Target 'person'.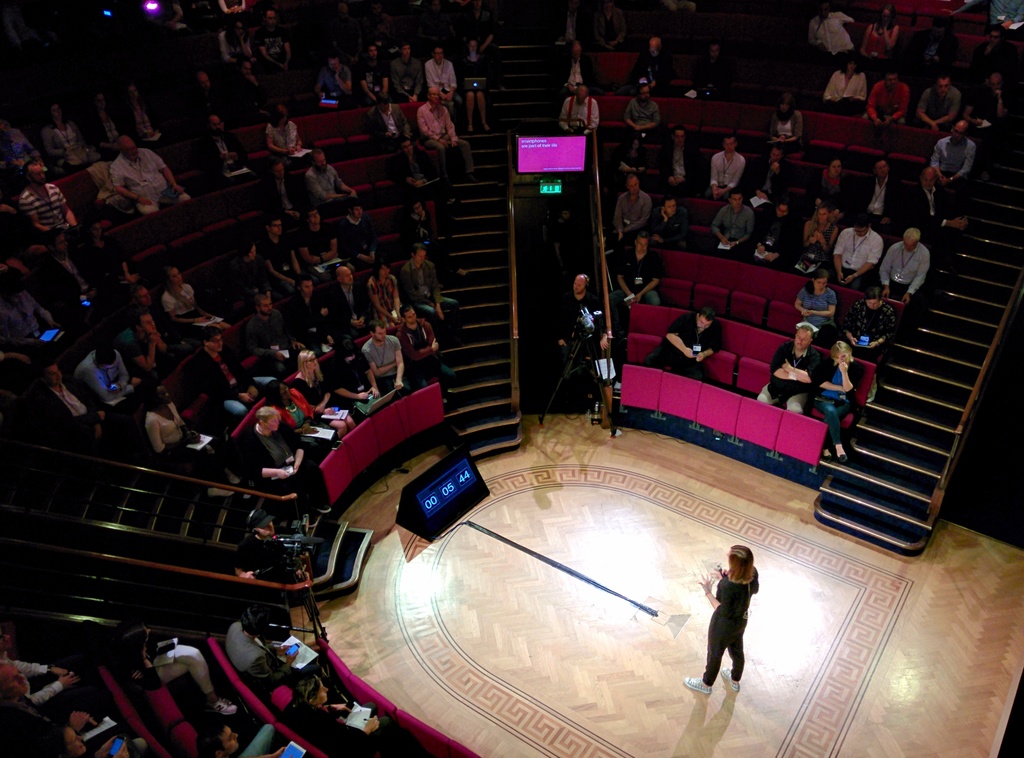
Target region: 710,190,754,250.
